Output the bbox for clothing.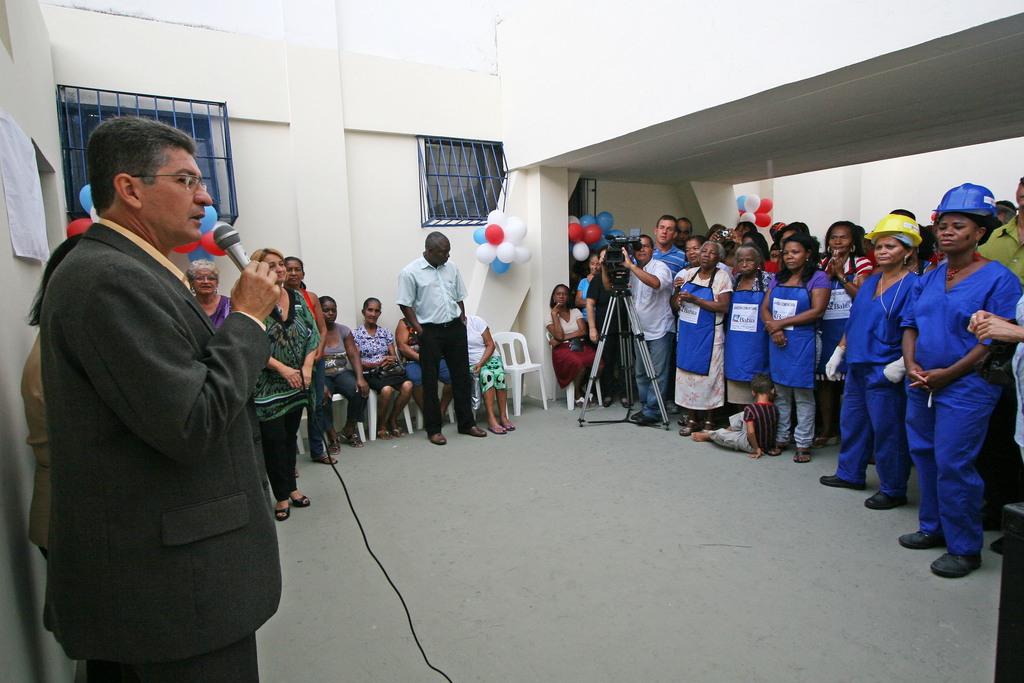
l=28, t=190, r=286, b=670.
